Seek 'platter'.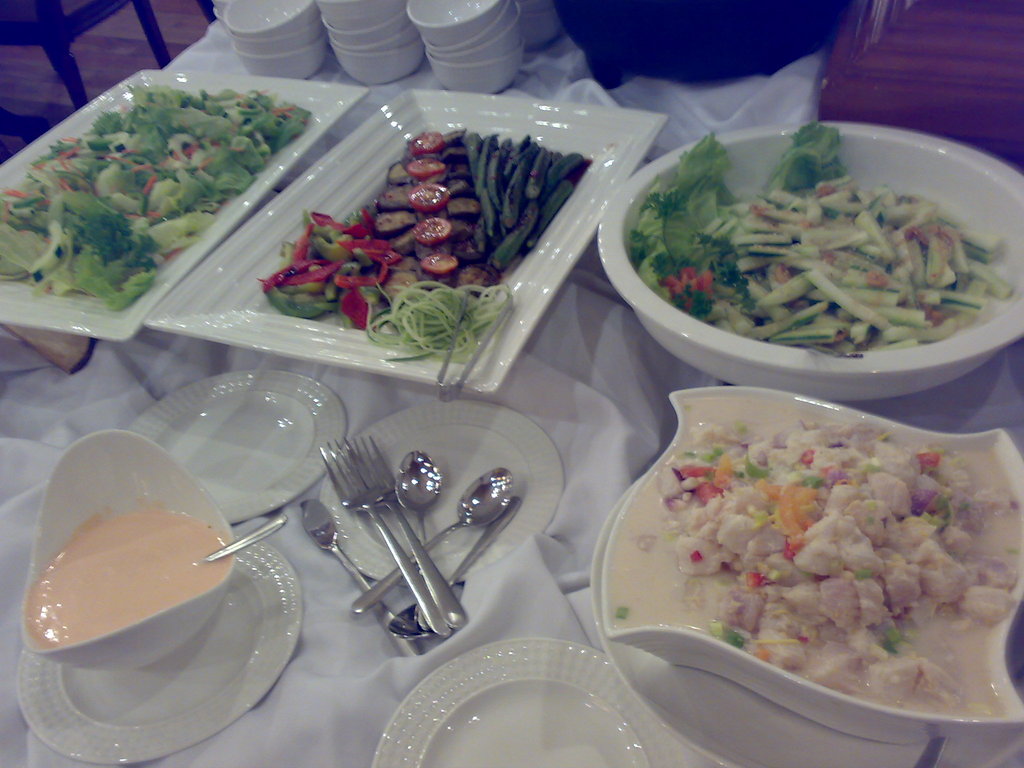
(x1=262, y1=84, x2=584, y2=364).
